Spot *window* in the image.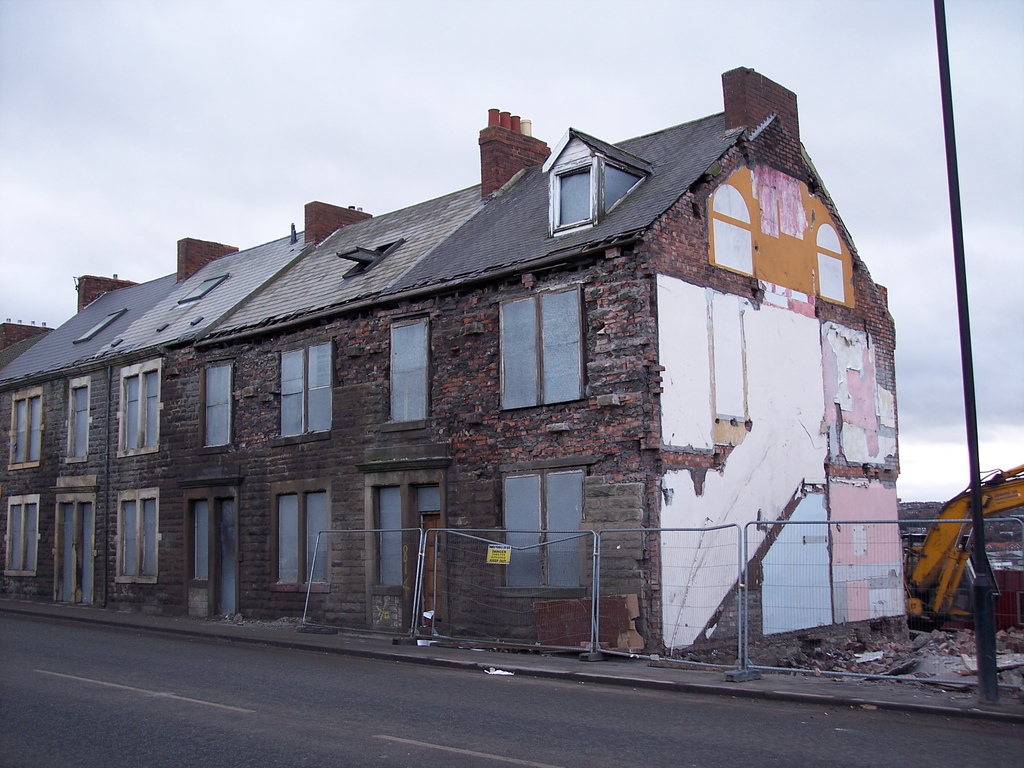
*window* found at left=500, top=282, right=594, bottom=415.
